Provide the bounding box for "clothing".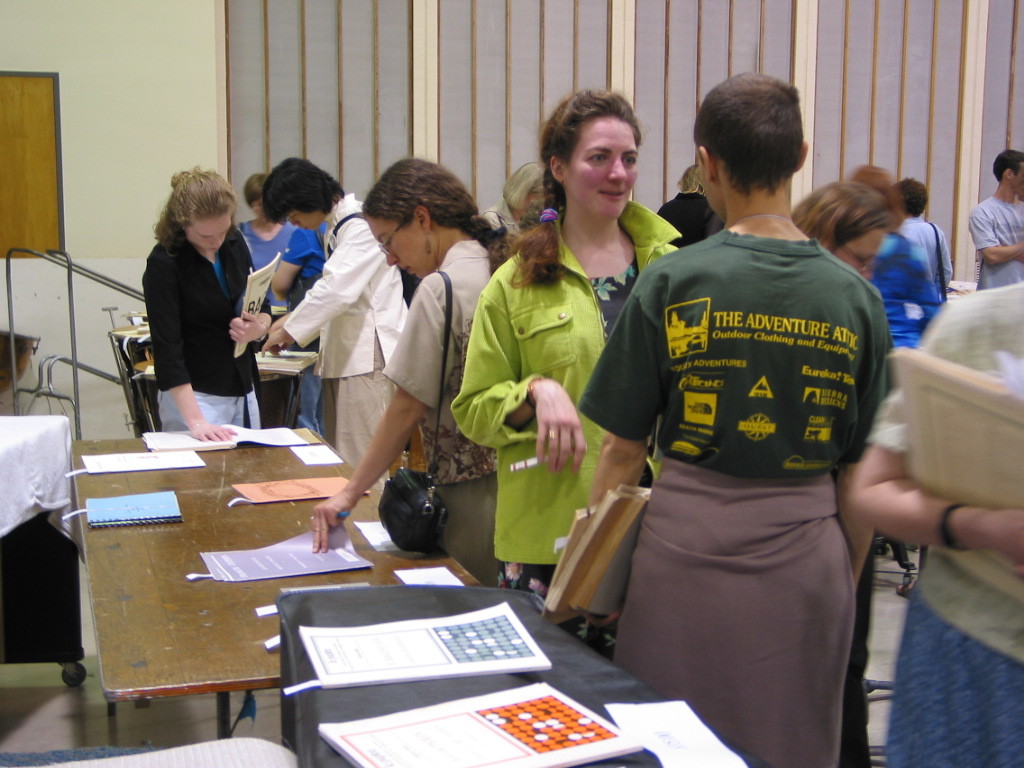
region(235, 214, 298, 310).
